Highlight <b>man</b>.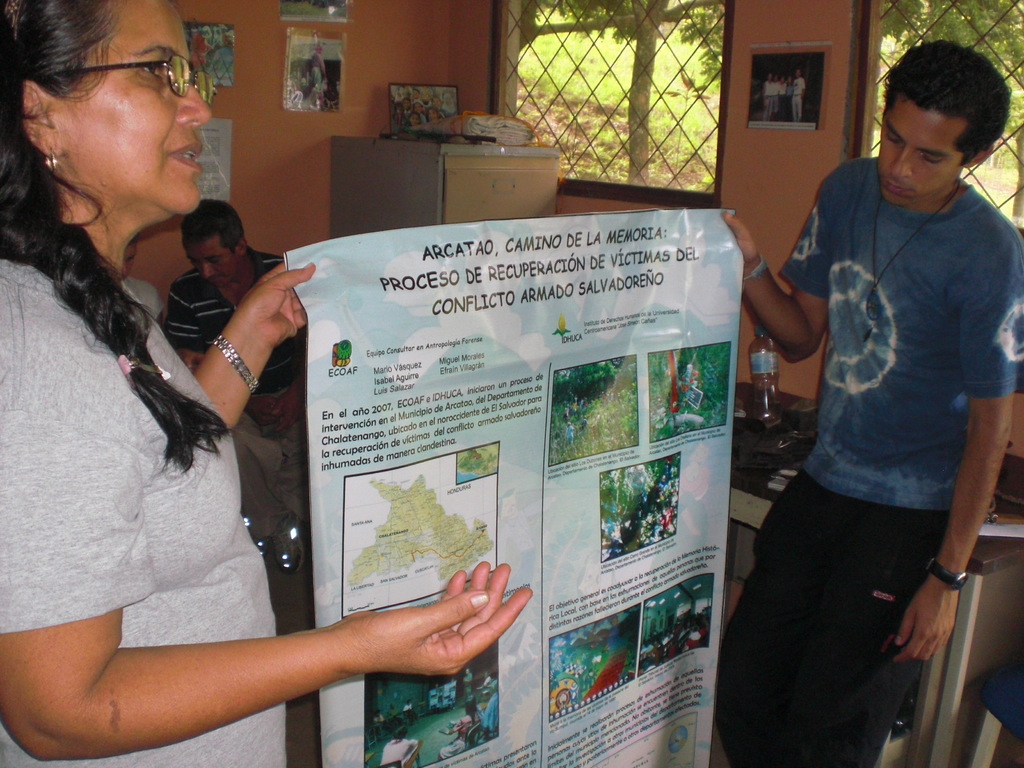
Highlighted region: bbox=(163, 193, 298, 437).
